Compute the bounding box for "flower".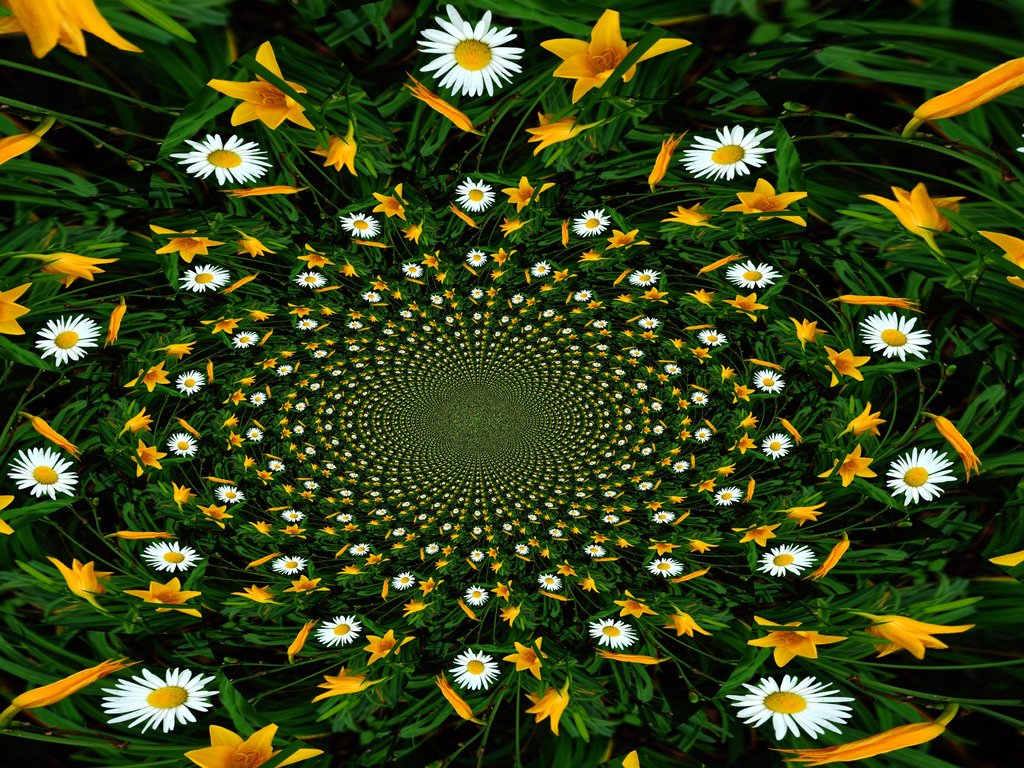
bbox=(607, 229, 656, 254).
